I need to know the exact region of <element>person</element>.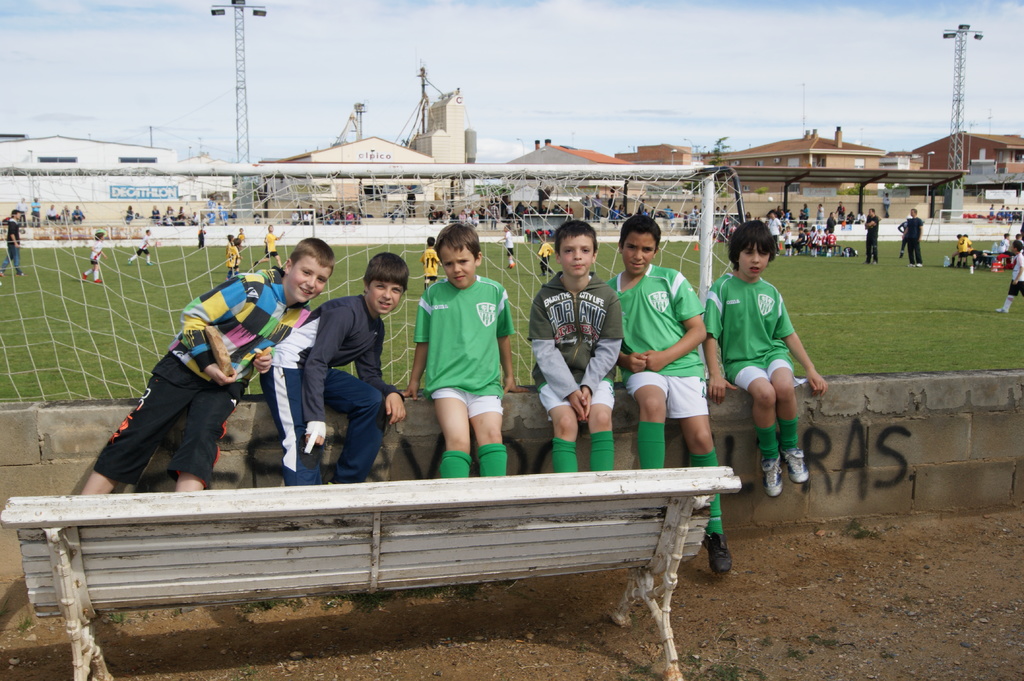
Region: [left=220, top=233, right=235, bottom=285].
